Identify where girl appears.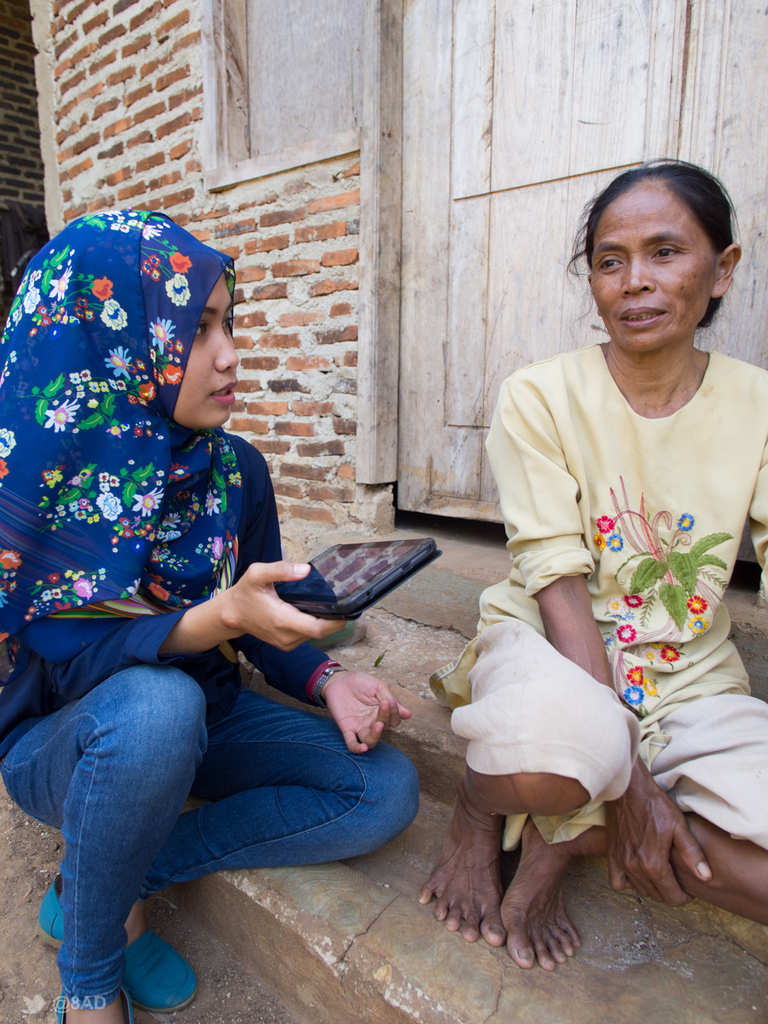
Appears at pyautogui.locateOnScreen(0, 212, 418, 1023).
